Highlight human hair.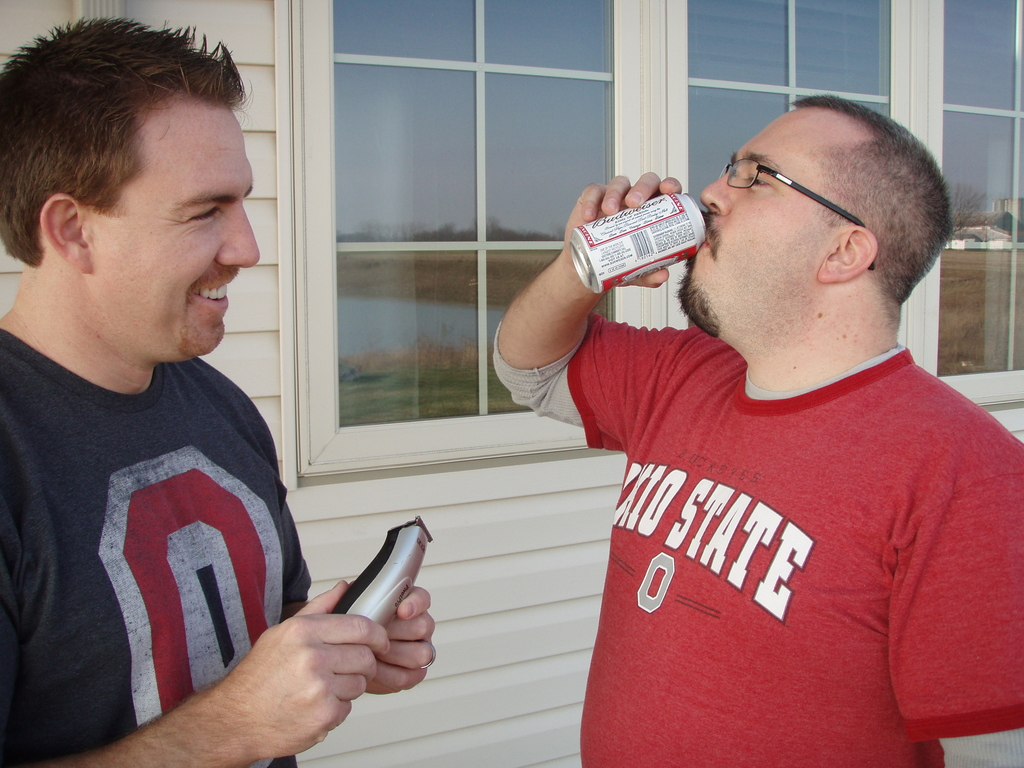
Highlighted region: (left=792, top=90, right=959, bottom=303).
